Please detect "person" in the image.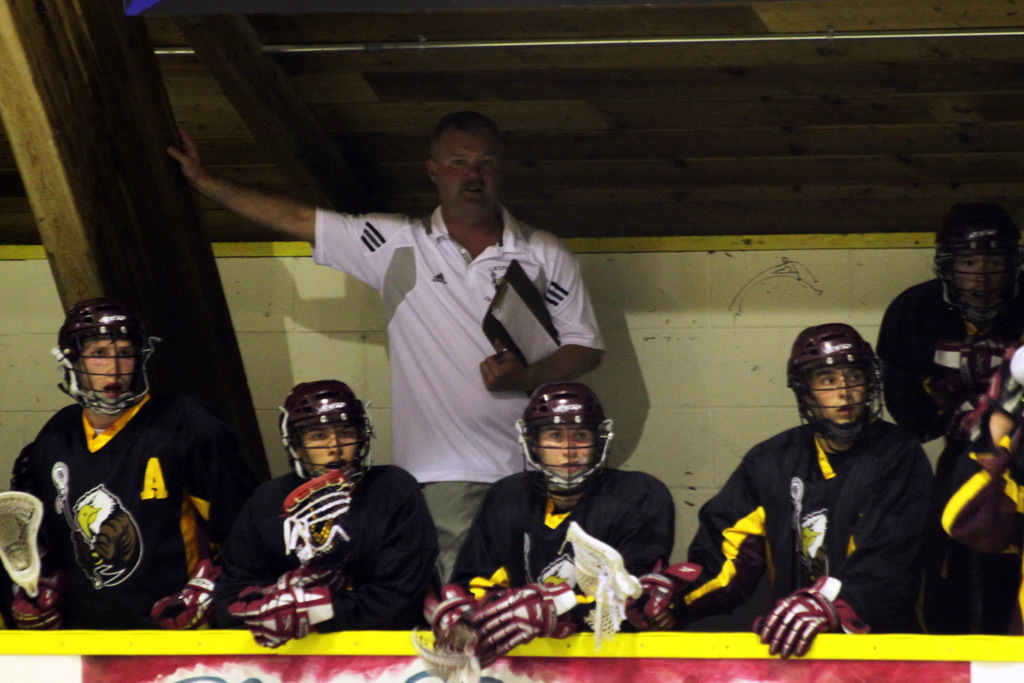
locate(413, 376, 674, 680).
